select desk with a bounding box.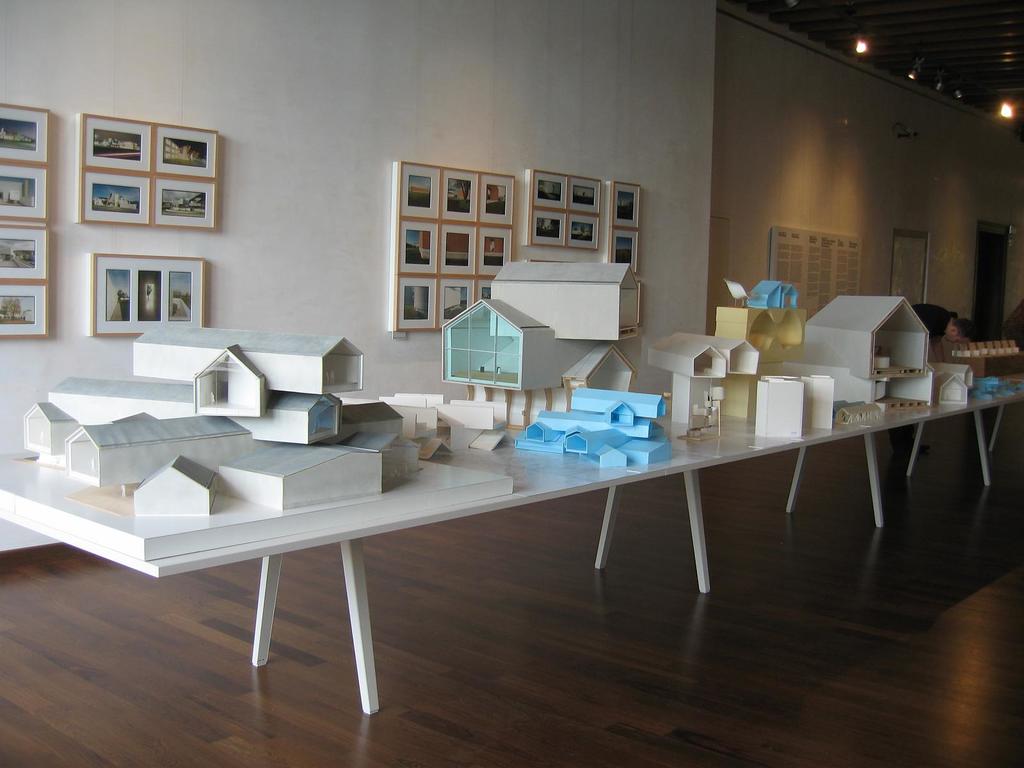
rect(4, 397, 1020, 710).
